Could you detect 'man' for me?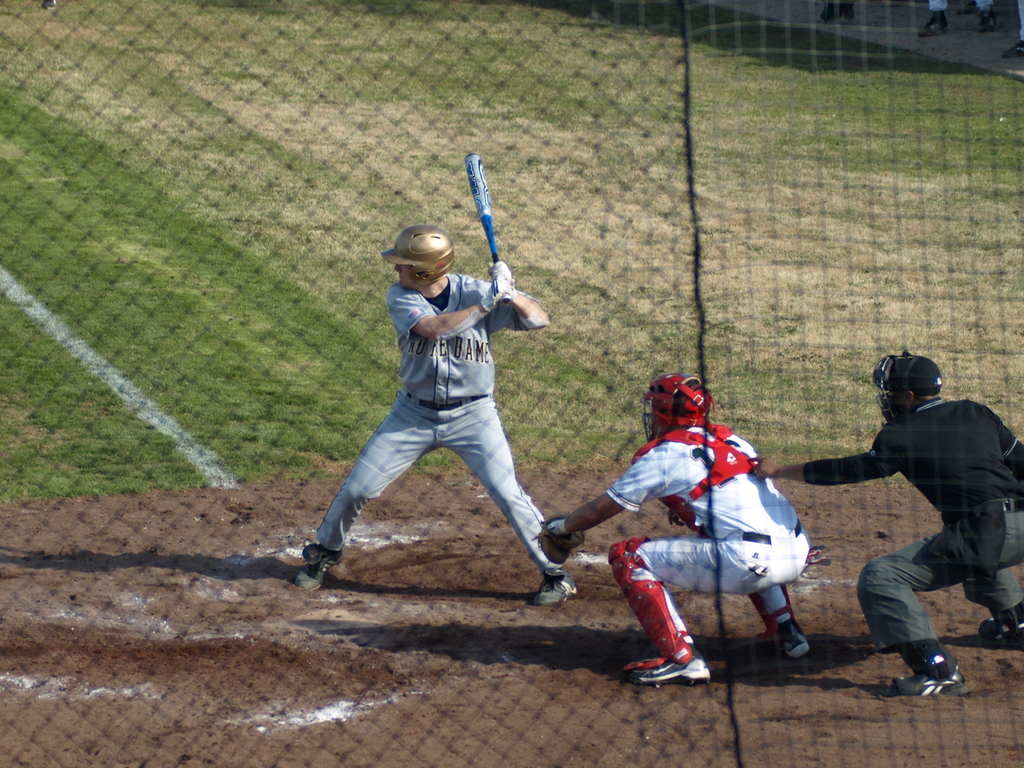
Detection result: 296:225:576:608.
